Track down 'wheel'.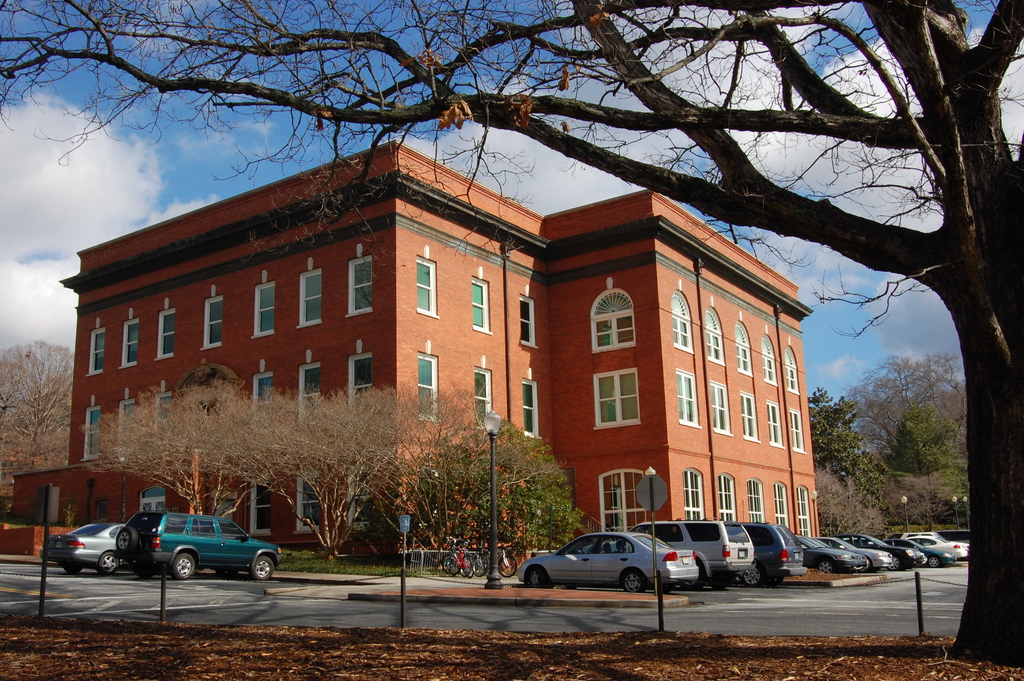
Tracked to <region>659, 585, 669, 593</region>.
